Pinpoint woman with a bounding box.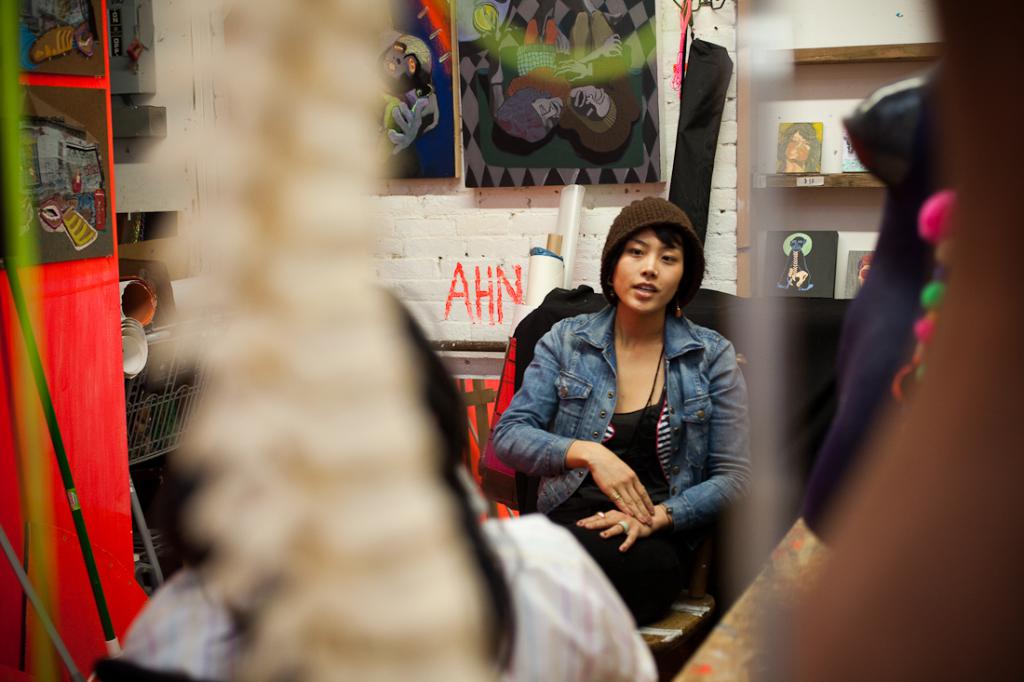
<region>117, 274, 658, 681</region>.
